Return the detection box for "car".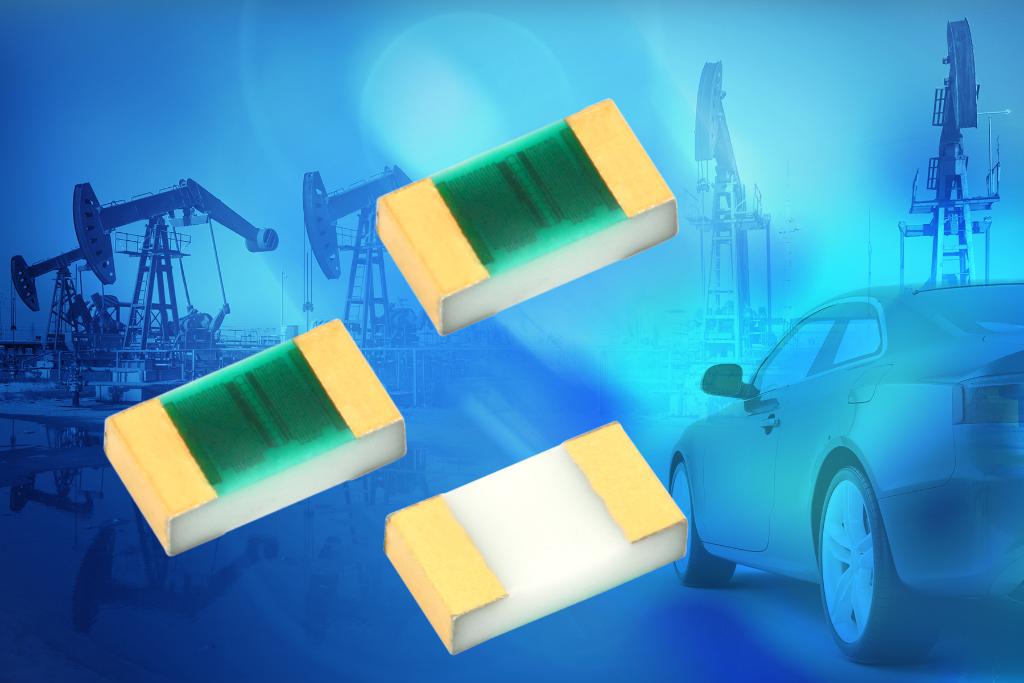
[x1=666, y1=281, x2=1023, y2=668].
